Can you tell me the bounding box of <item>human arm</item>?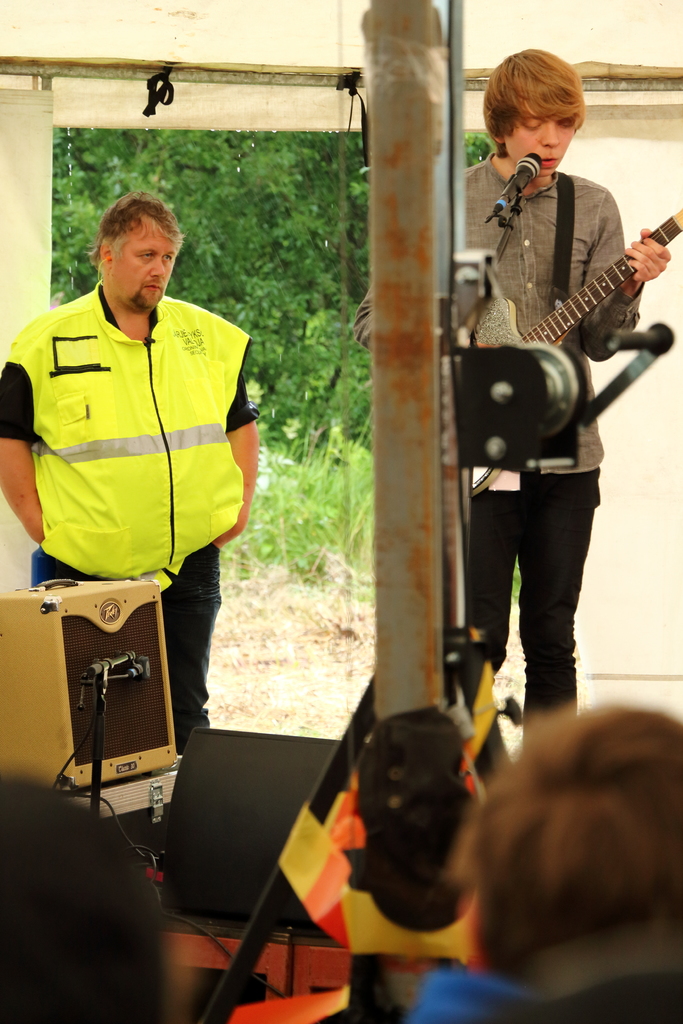
<region>1, 438, 45, 539</region>.
